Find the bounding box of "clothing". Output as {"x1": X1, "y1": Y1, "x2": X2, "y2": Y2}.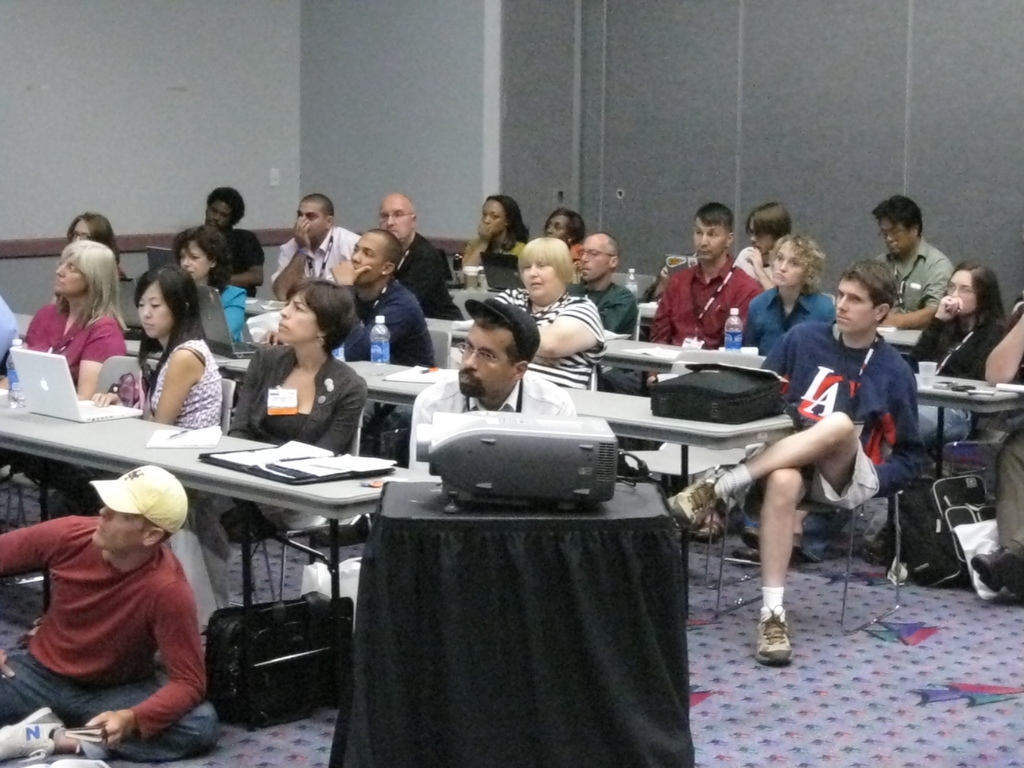
{"x1": 399, "y1": 239, "x2": 452, "y2": 319}.
